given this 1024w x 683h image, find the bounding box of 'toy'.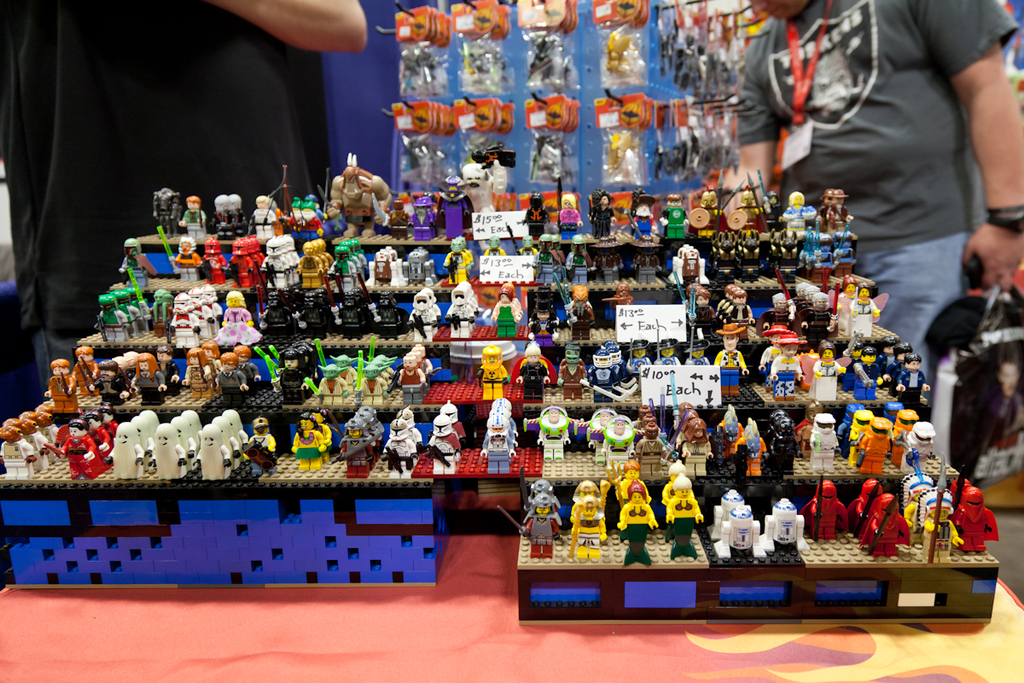
pyautogui.locateOnScreen(261, 349, 309, 405).
